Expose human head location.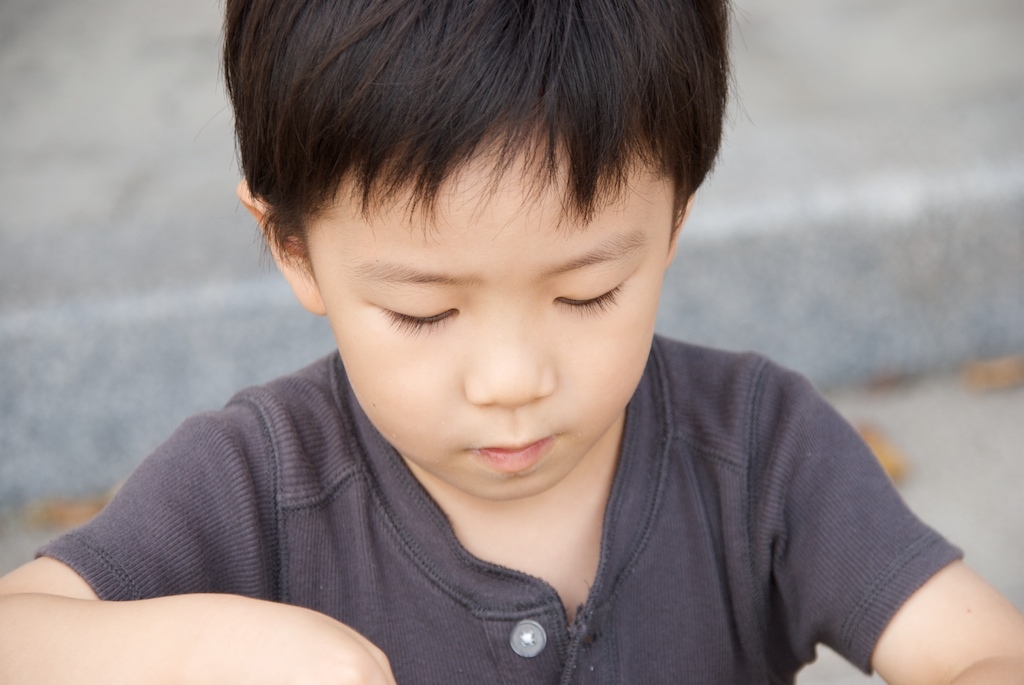
Exposed at x1=212 y1=0 x2=800 y2=504.
